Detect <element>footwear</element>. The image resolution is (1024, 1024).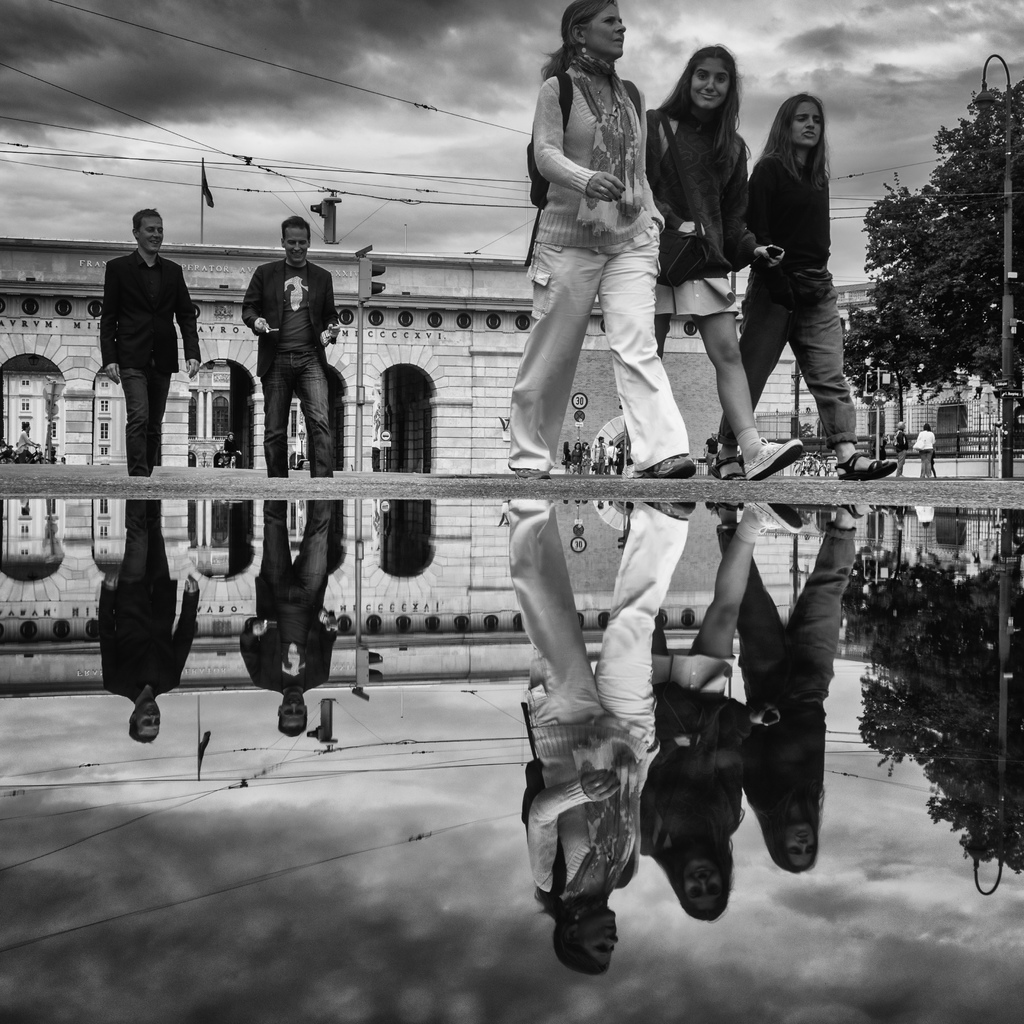
{"x1": 507, "y1": 465, "x2": 548, "y2": 484}.
